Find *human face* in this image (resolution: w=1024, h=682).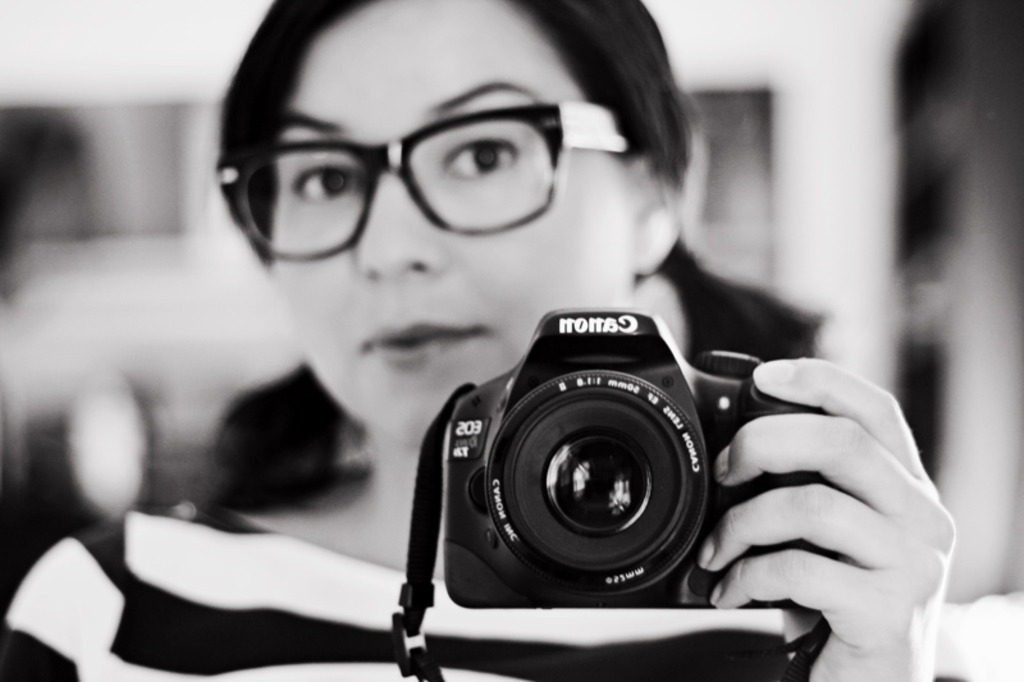
crop(270, 0, 640, 443).
